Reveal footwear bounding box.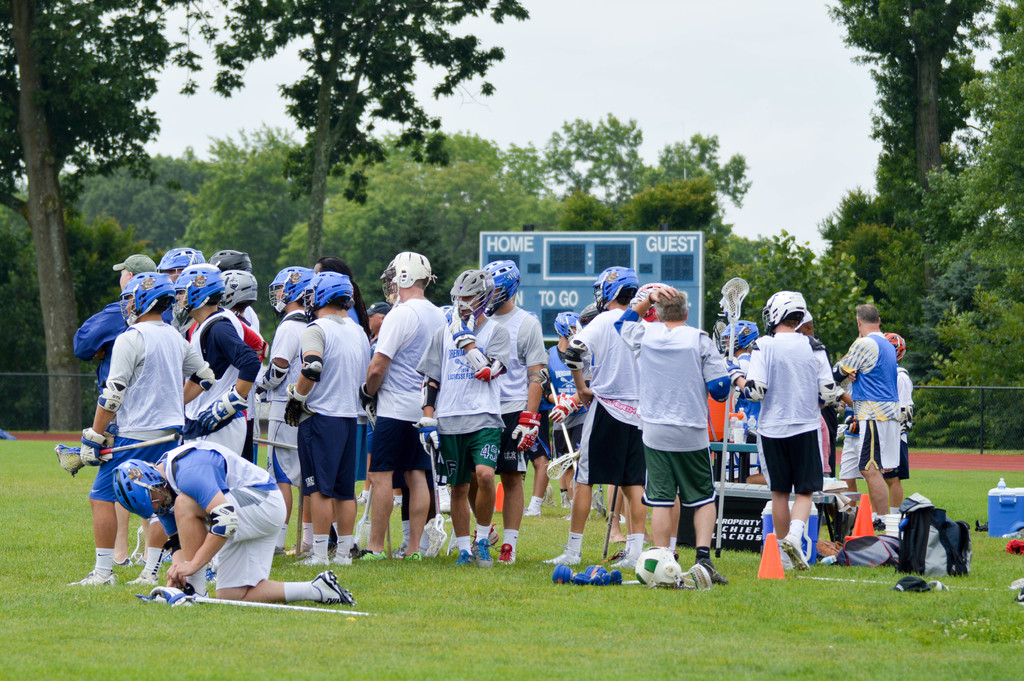
Revealed: 357/552/388/563.
